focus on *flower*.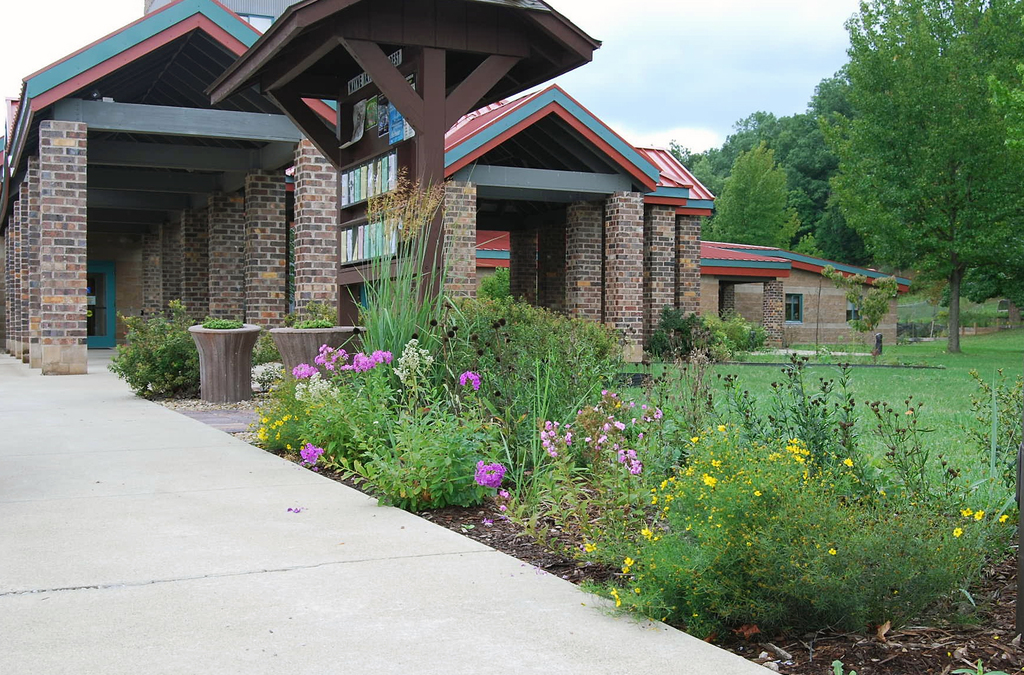
Focused at BBox(972, 508, 984, 519).
